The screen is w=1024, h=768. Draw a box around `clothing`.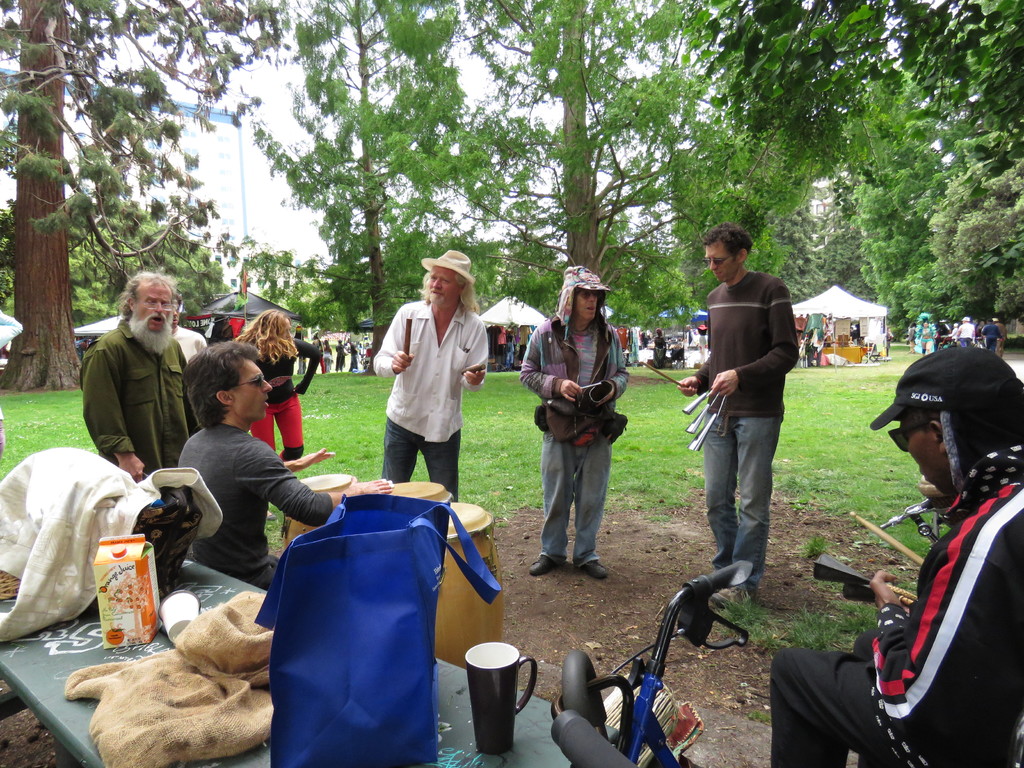
l=767, t=442, r=1023, b=767.
